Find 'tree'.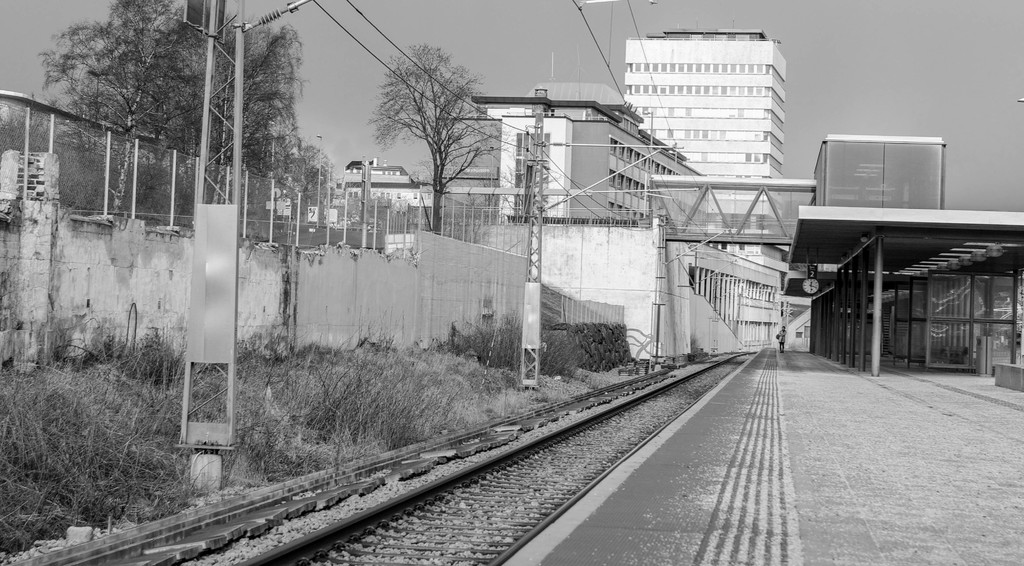
rect(368, 45, 503, 232).
